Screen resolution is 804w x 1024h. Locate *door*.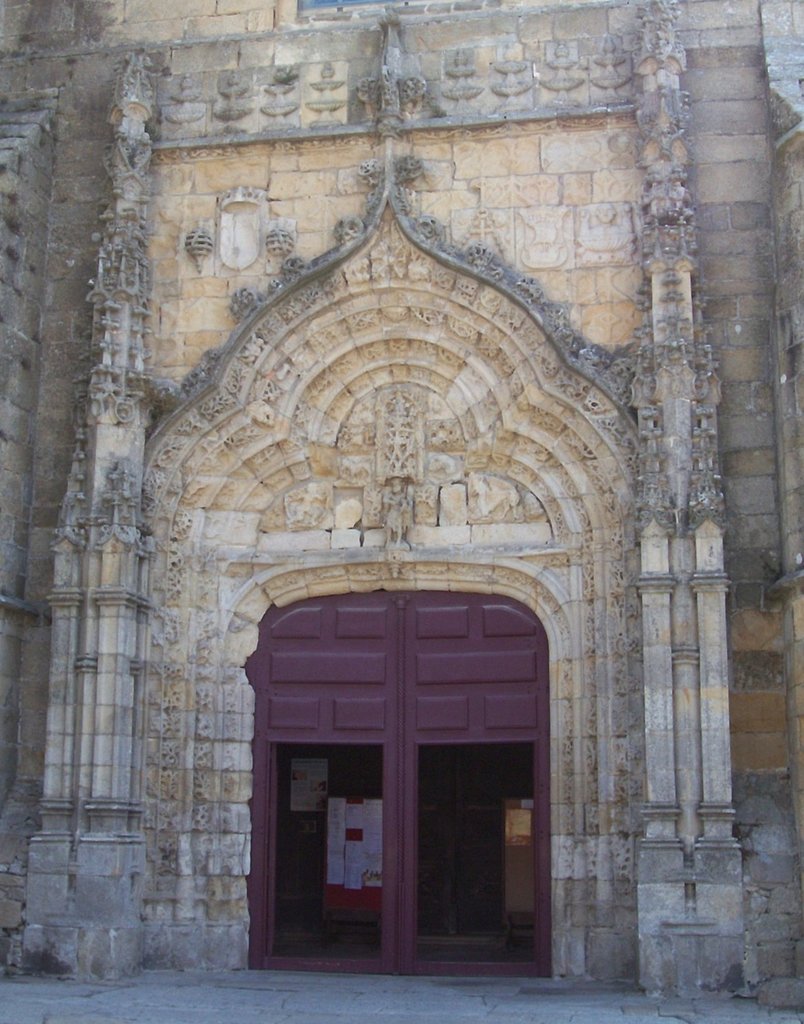
crop(245, 594, 556, 977).
